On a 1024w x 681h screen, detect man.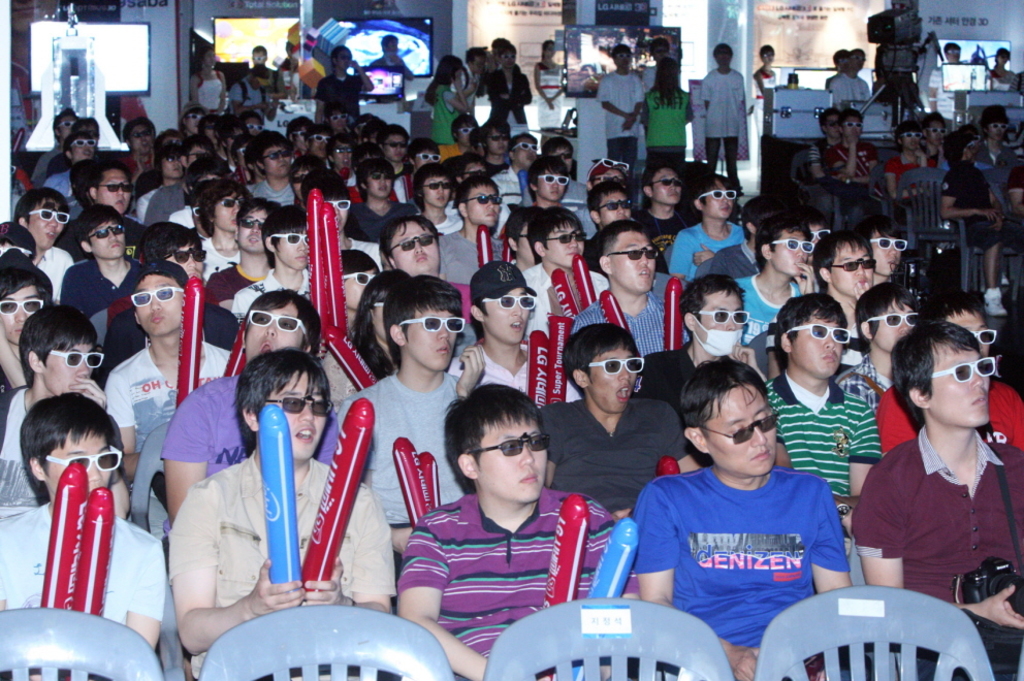
{"x1": 922, "y1": 42, "x2": 972, "y2": 131}.
